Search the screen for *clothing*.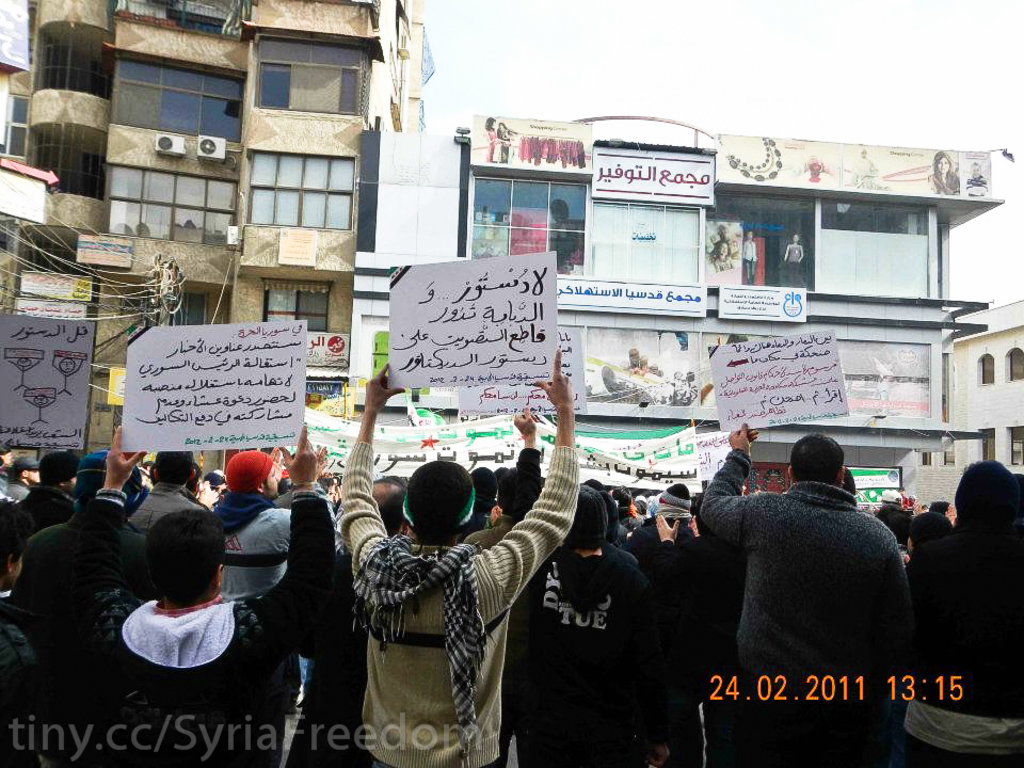
Found at {"left": 83, "top": 485, "right": 338, "bottom": 767}.
